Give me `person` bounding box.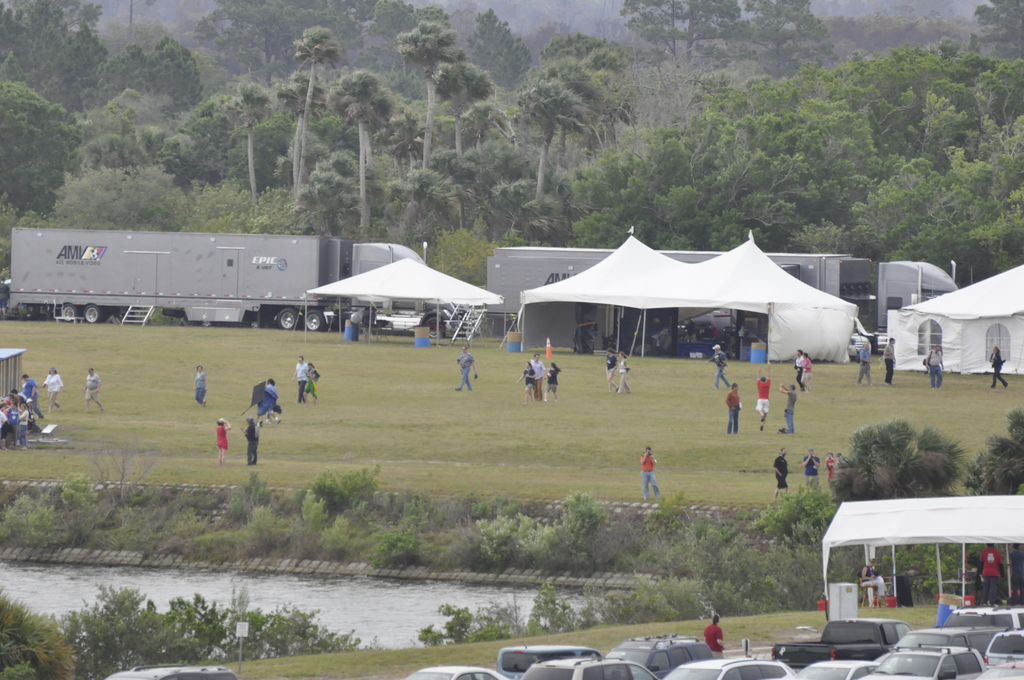
854:346:876:386.
